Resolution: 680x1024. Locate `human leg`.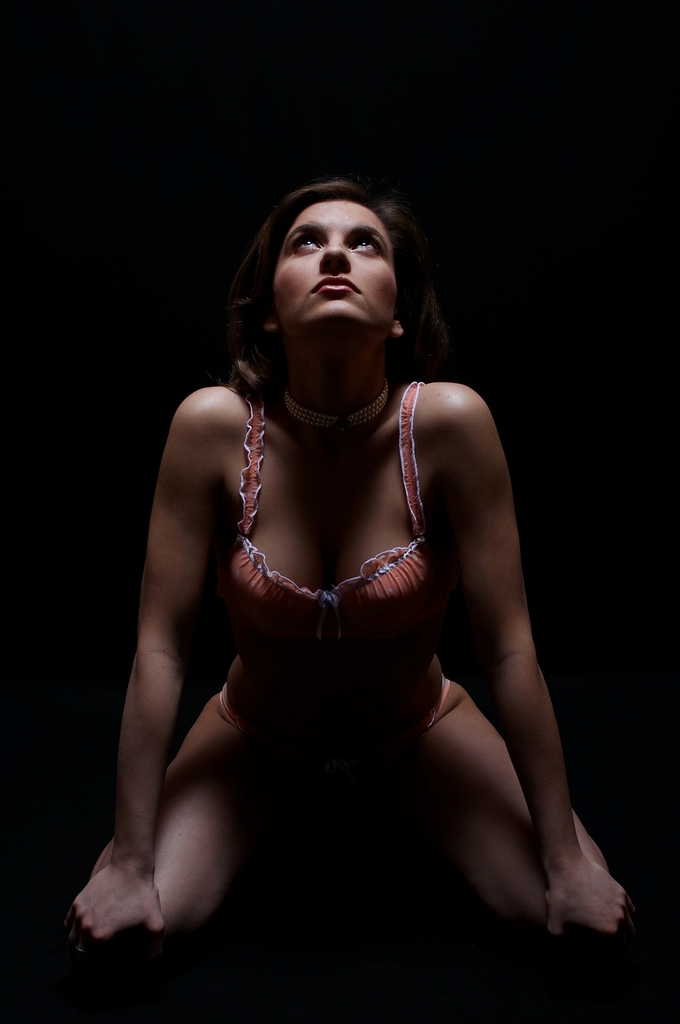
l=88, t=686, r=287, b=931.
